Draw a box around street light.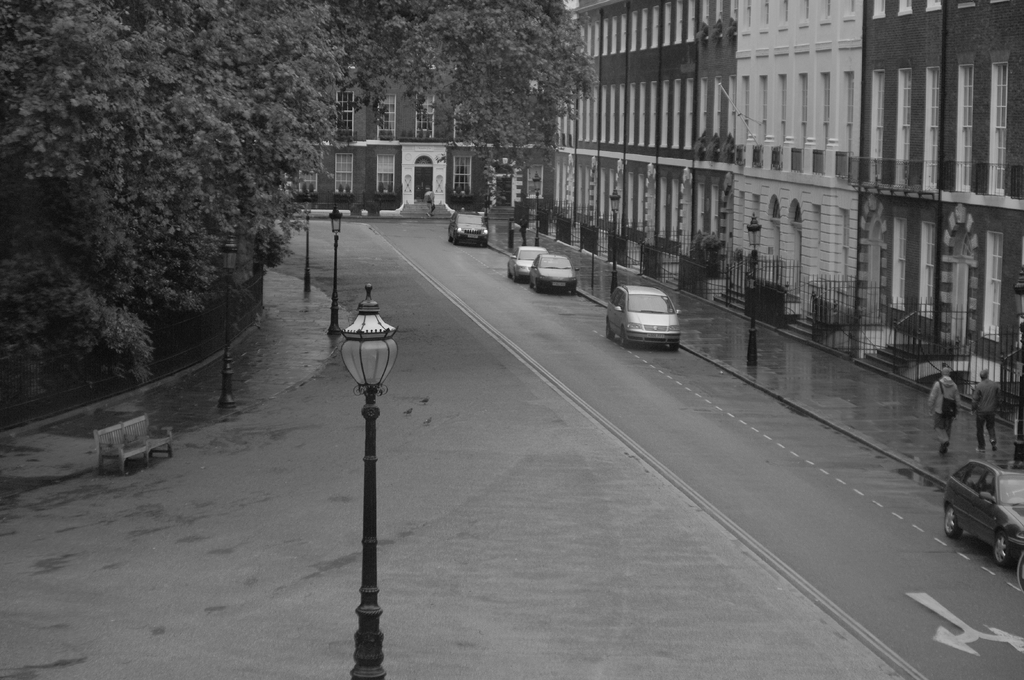
<region>742, 216, 769, 369</region>.
